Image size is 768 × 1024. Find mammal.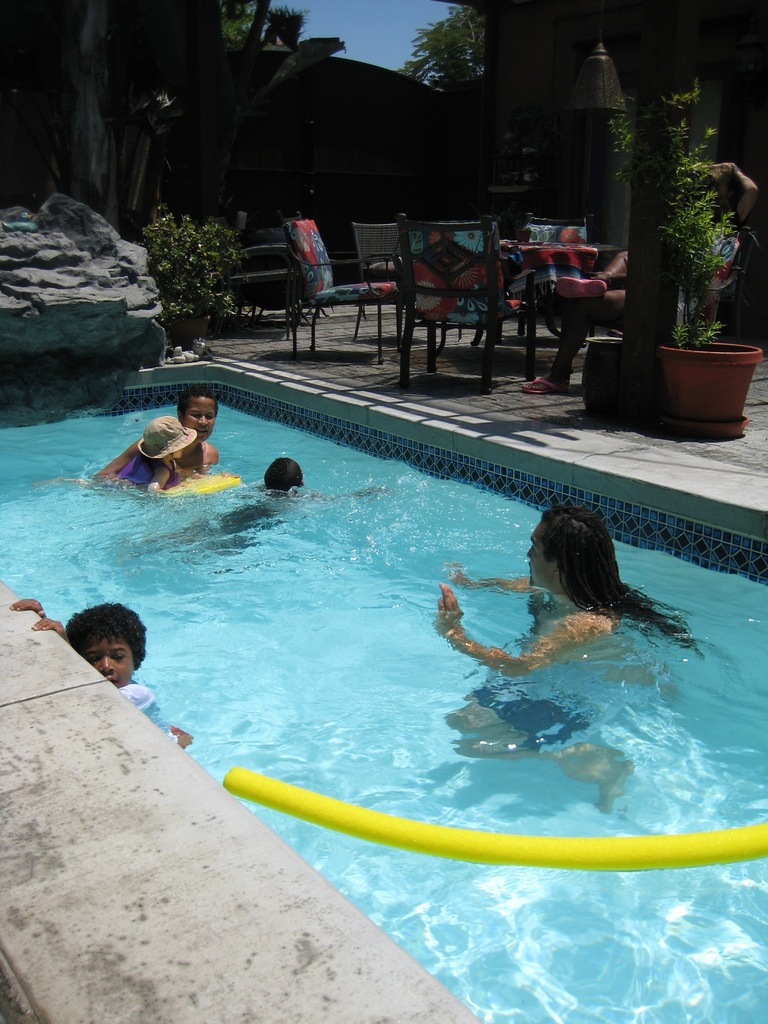
crop(263, 456, 310, 497).
